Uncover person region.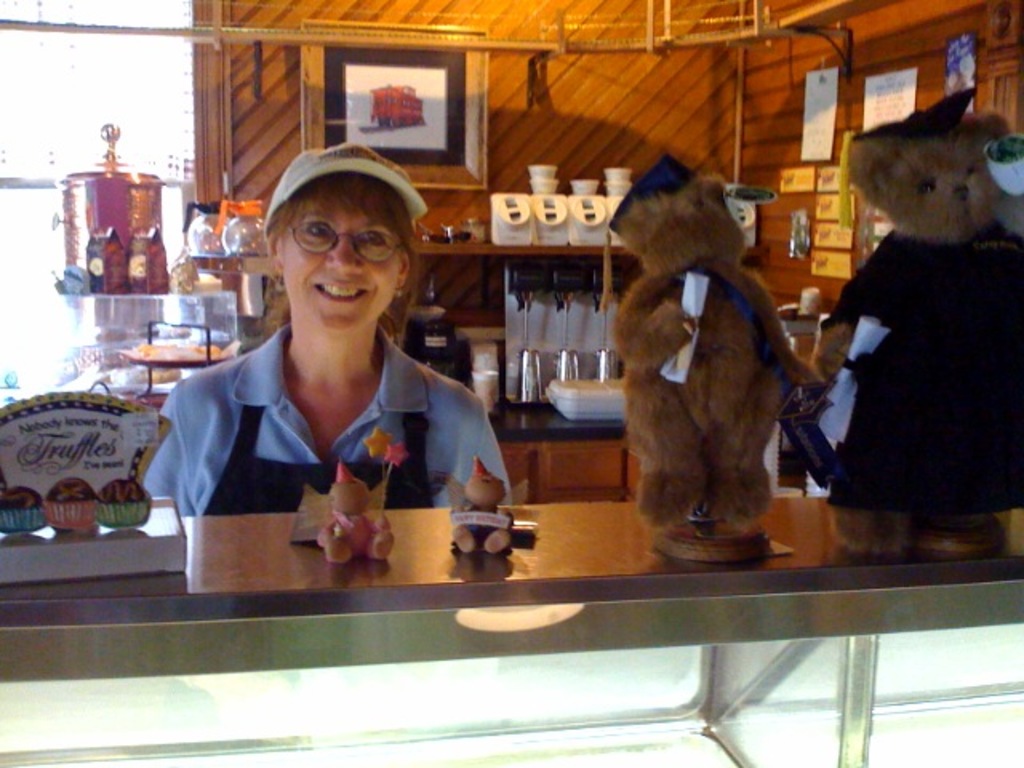
Uncovered: box=[134, 144, 510, 510].
